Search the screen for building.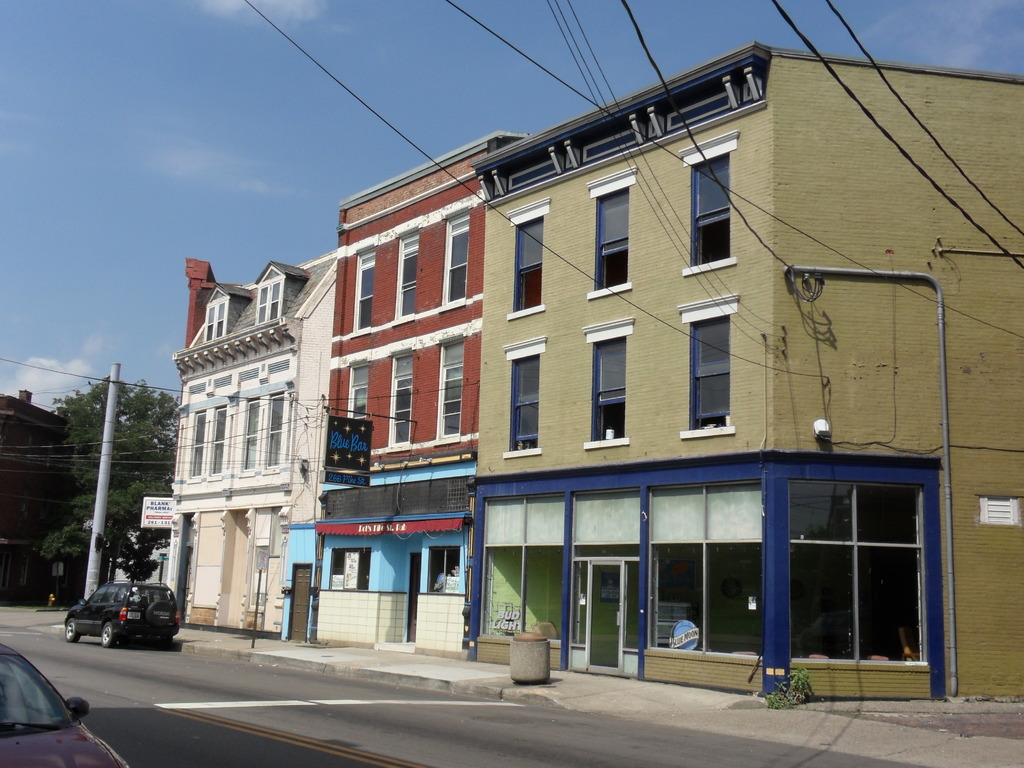
Found at 337/133/532/644.
